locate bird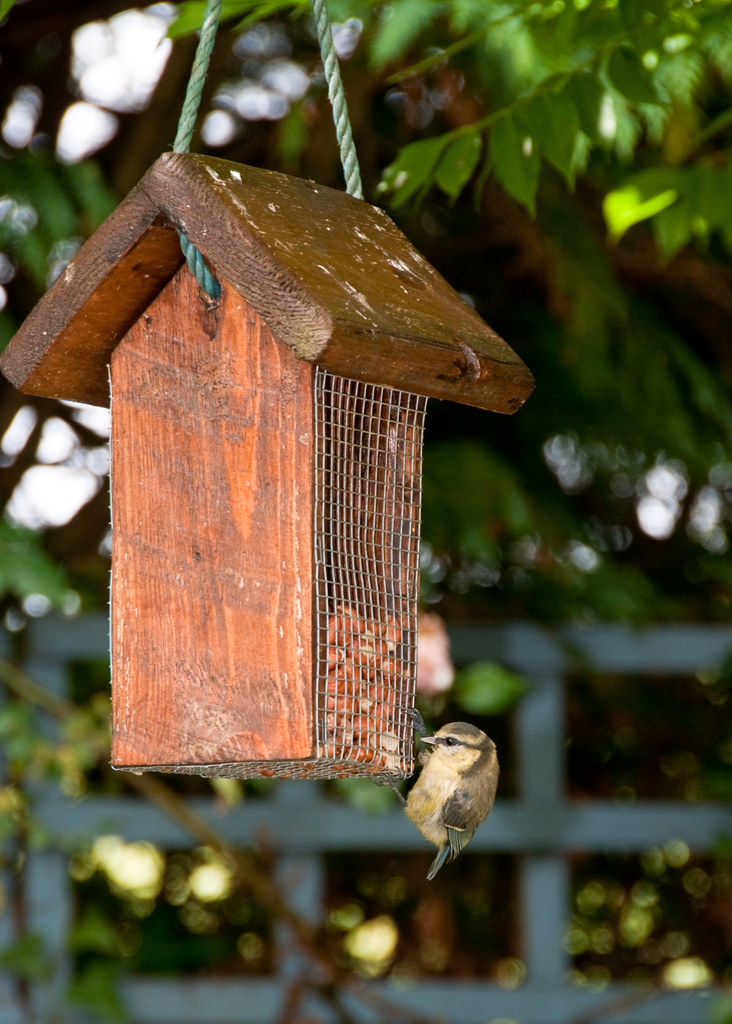
region(393, 730, 503, 887)
